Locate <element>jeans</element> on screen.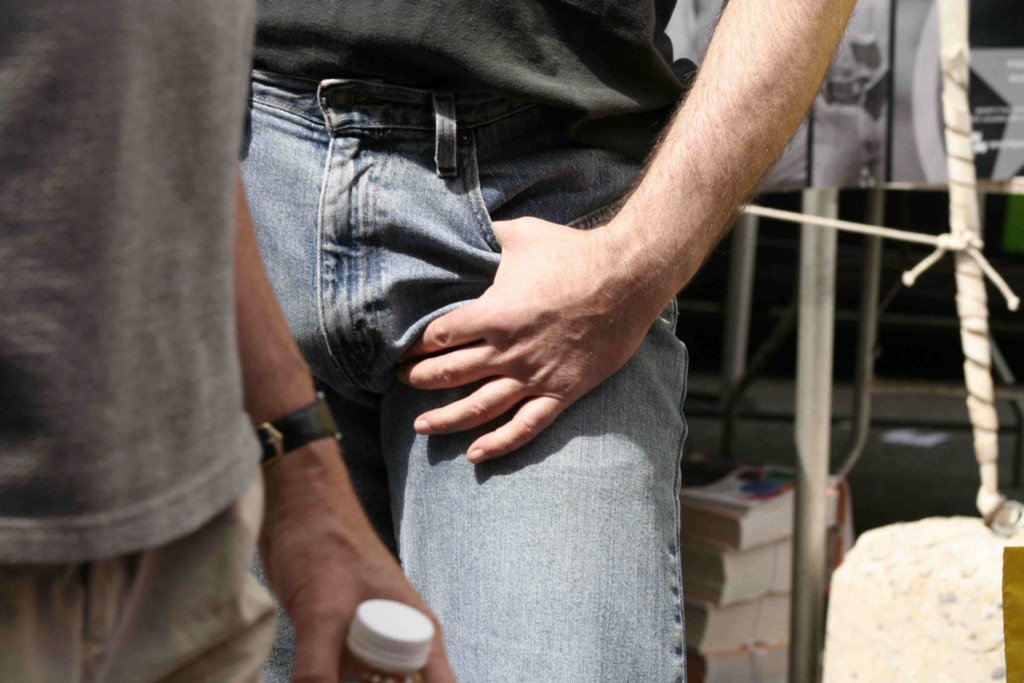
On screen at <box>241,68,687,682</box>.
